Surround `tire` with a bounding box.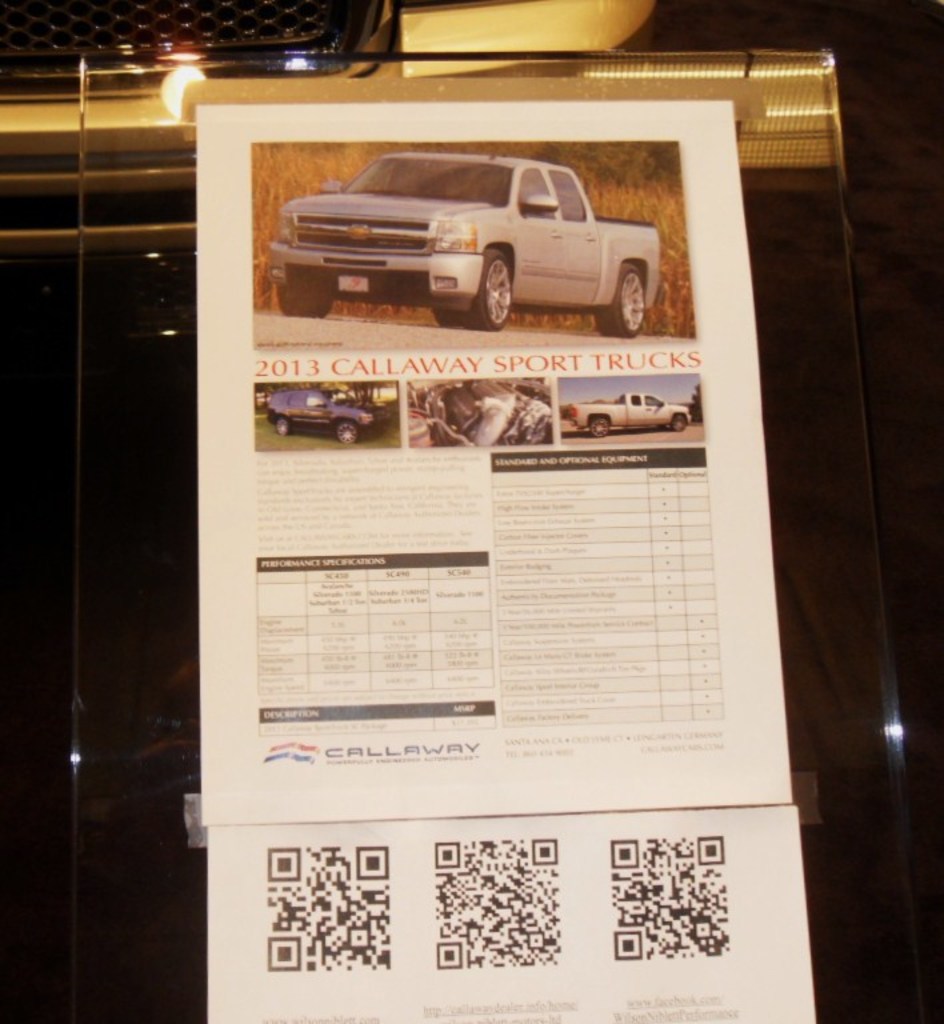
279/291/345/323.
